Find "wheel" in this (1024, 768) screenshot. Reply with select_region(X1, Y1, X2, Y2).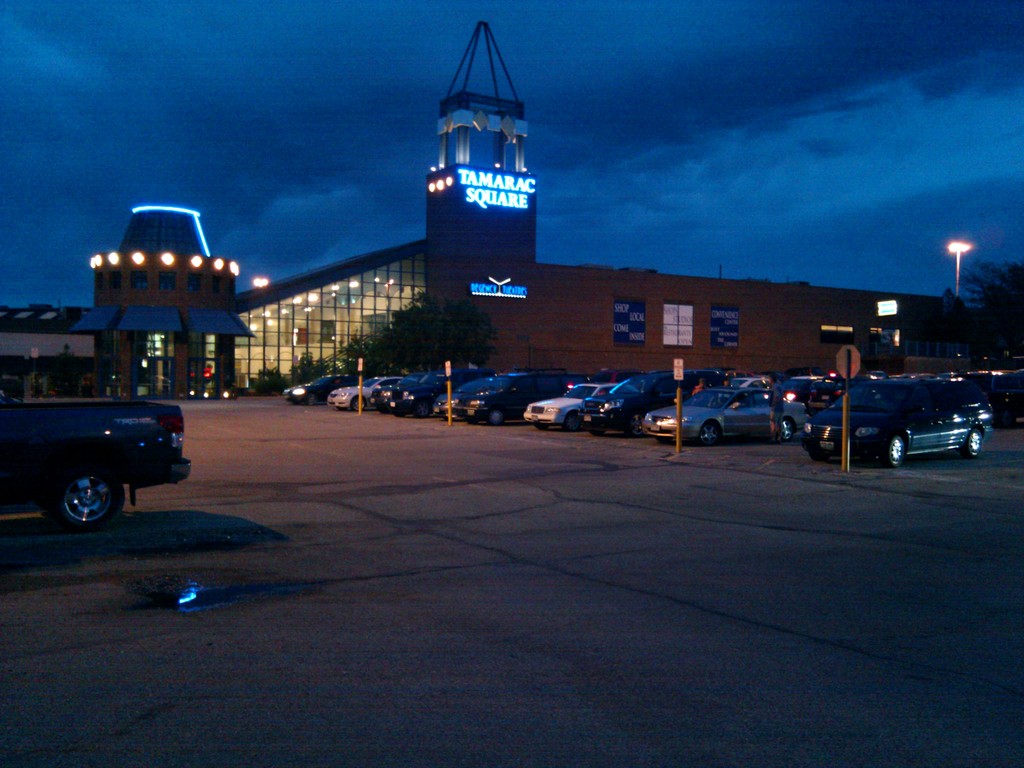
select_region(488, 410, 508, 424).
